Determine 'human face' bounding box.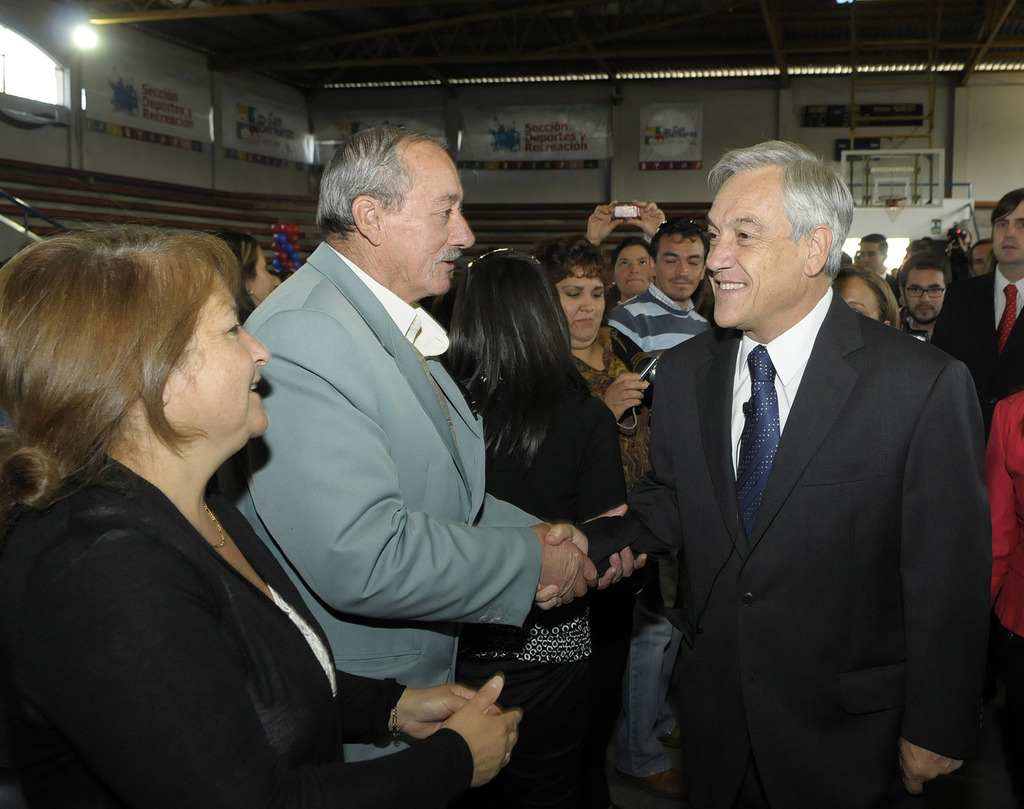
Determined: x1=970 y1=242 x2=995 y2=276.
